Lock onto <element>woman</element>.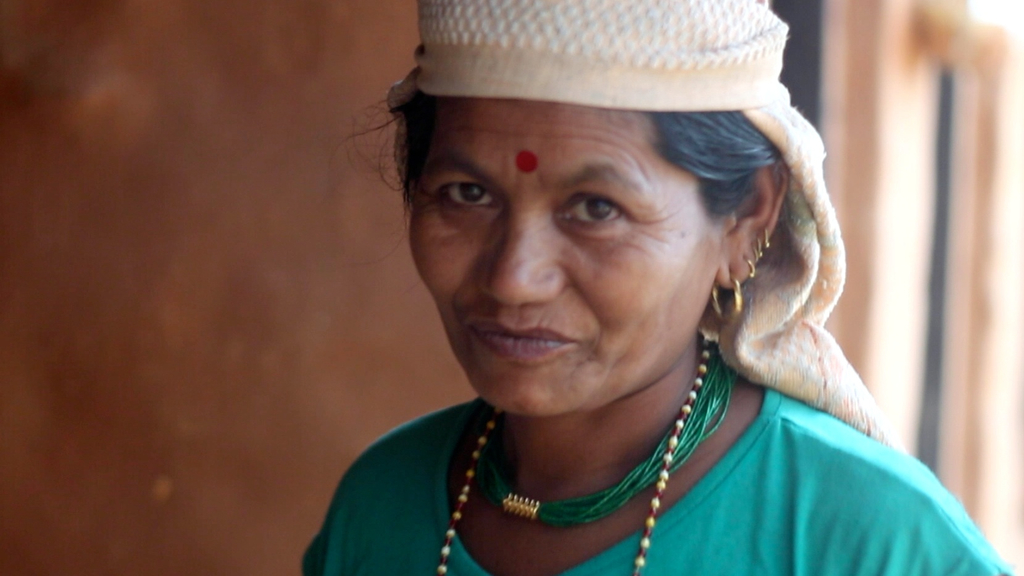
Locked: <bbox>256, 1, 967, 568</bbox>.
